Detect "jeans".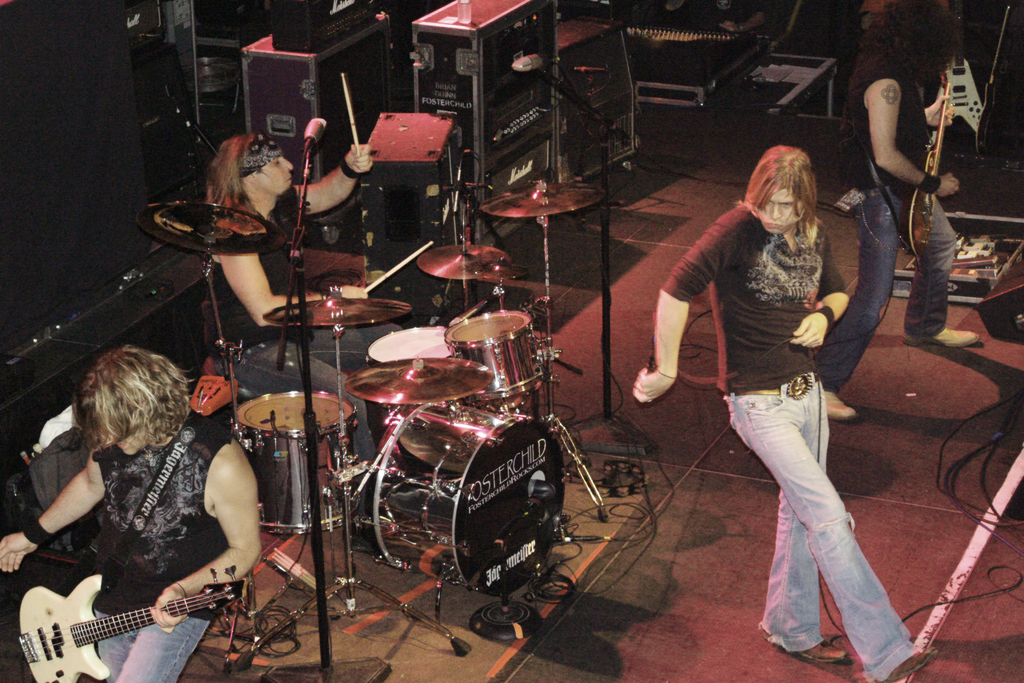
Detected at (x1=92, y1=607, x2=212, y2=682).
